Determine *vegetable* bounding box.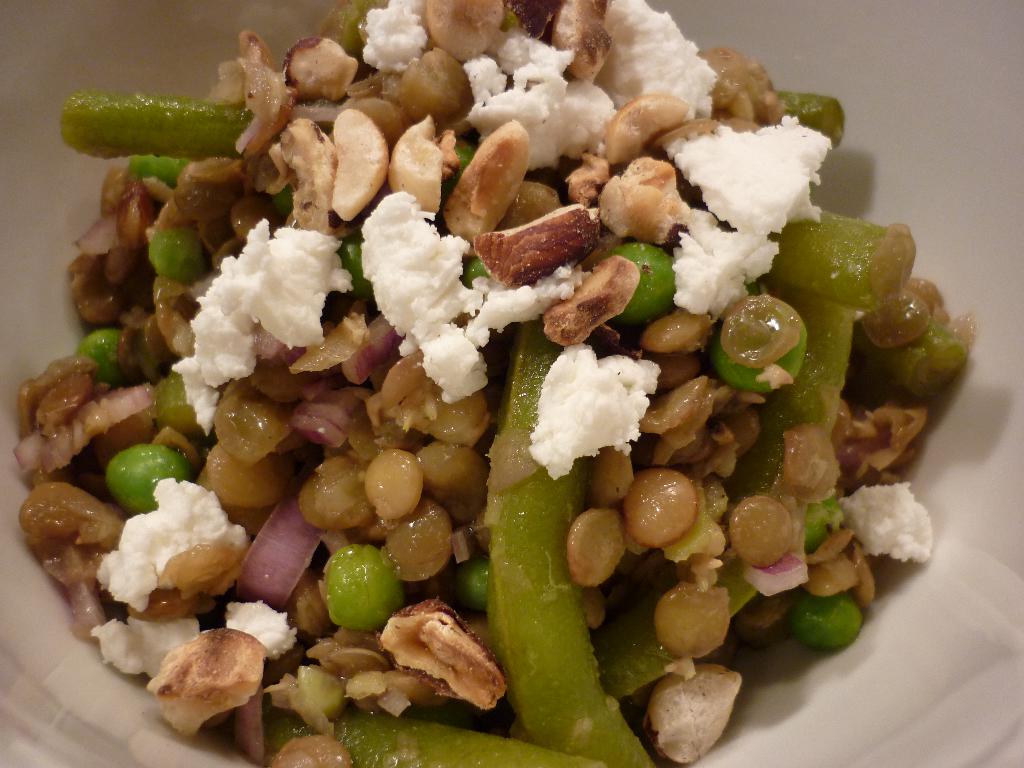
Determined: (289,397,355,452).
